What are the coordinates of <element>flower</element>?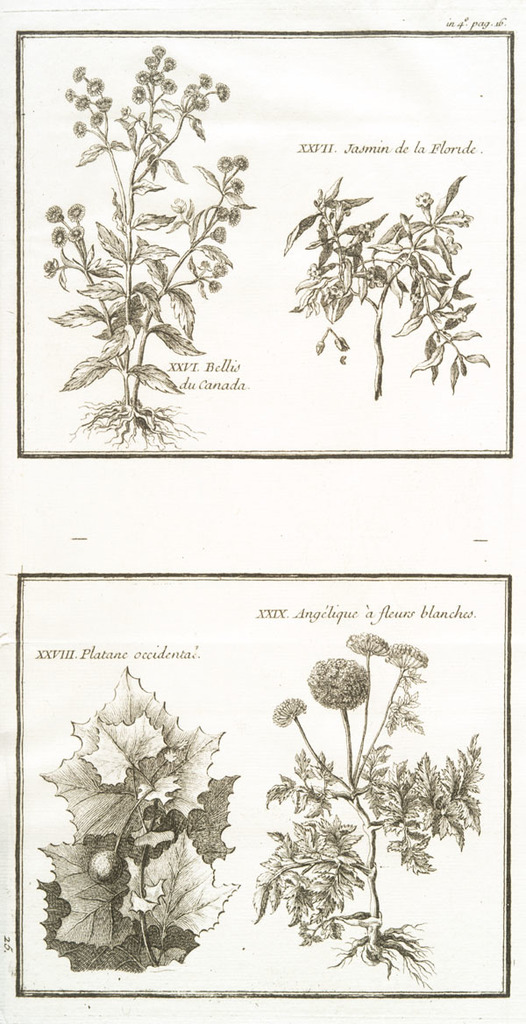
crop(332, 336, 348, 350).
